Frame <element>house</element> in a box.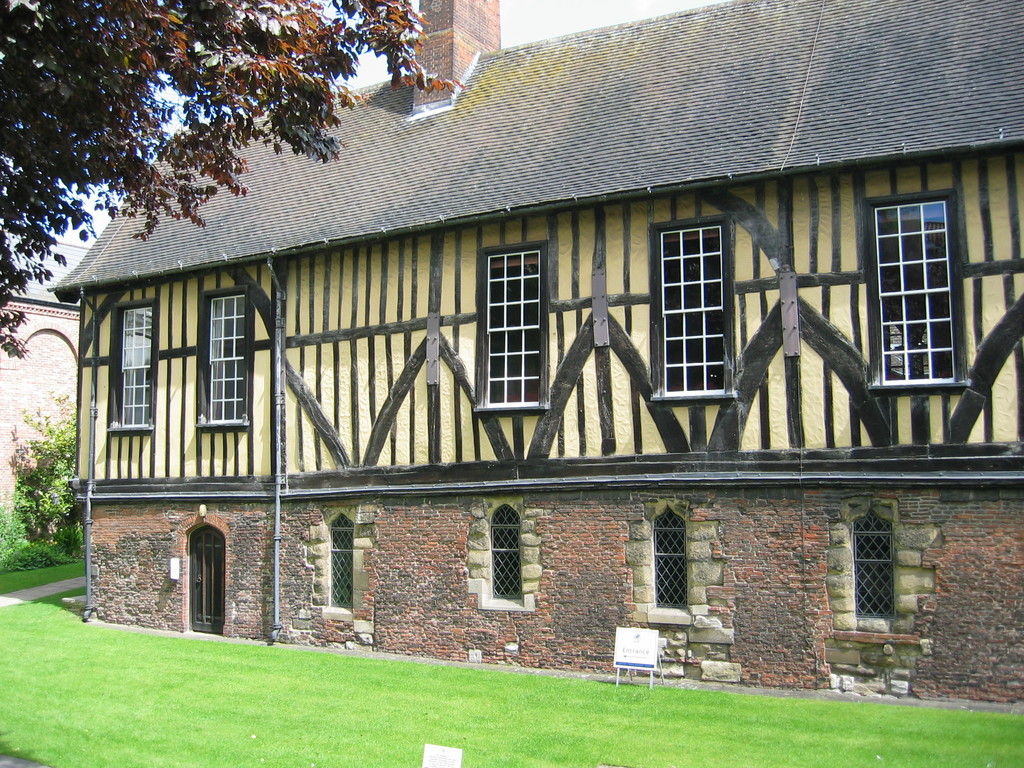
50 0 1023 675.
